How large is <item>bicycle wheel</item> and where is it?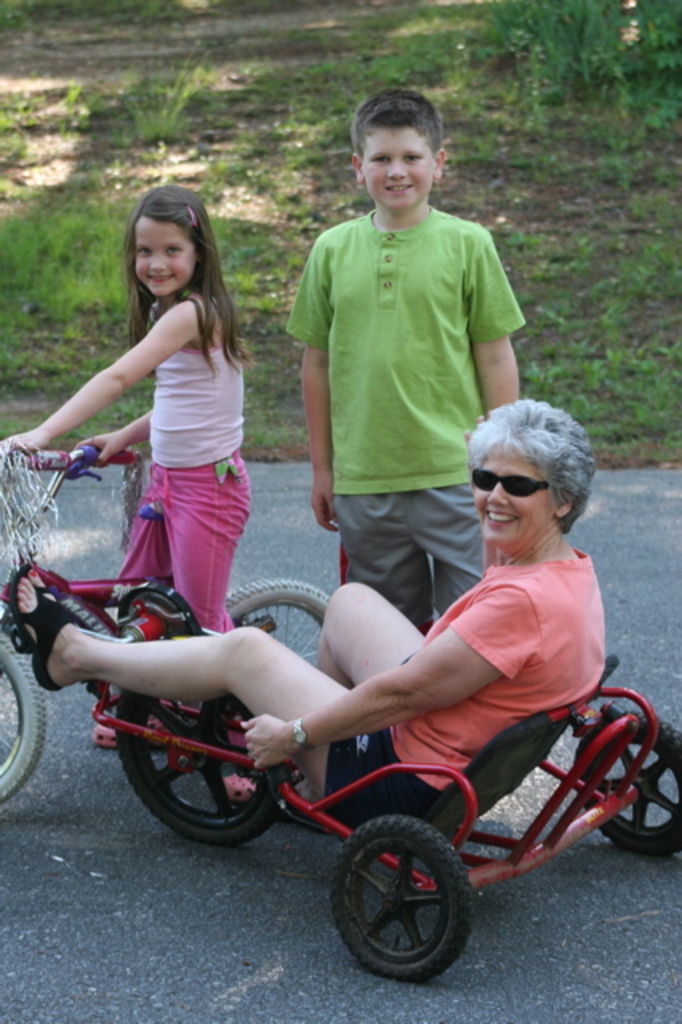
Bounding box: select_region(218, 579, 331, 674).
